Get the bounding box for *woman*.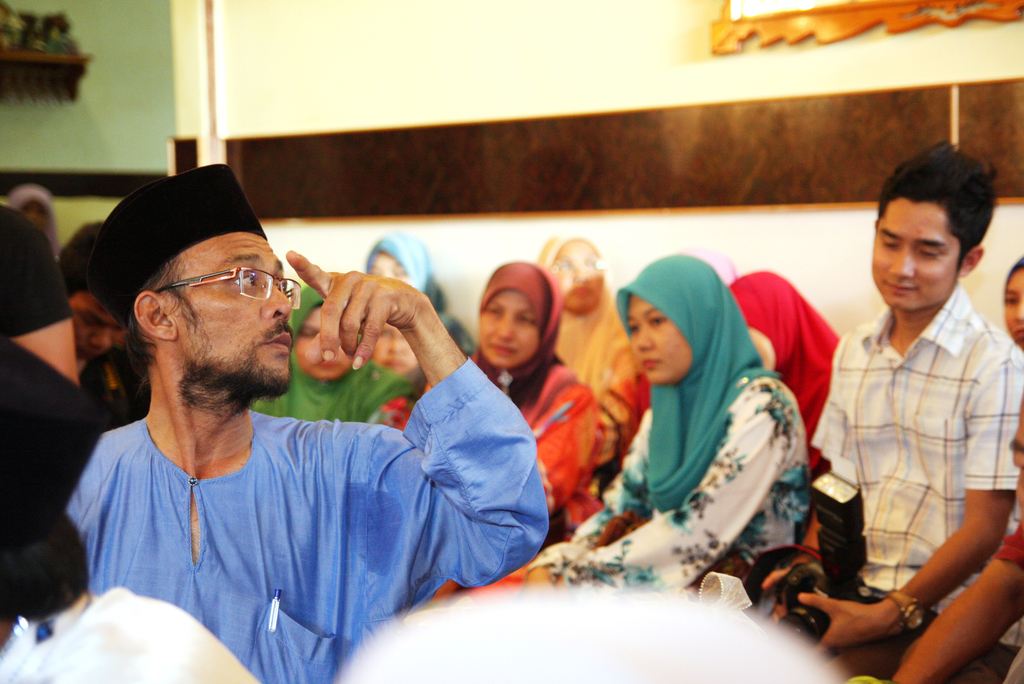
532:231:621:384.
